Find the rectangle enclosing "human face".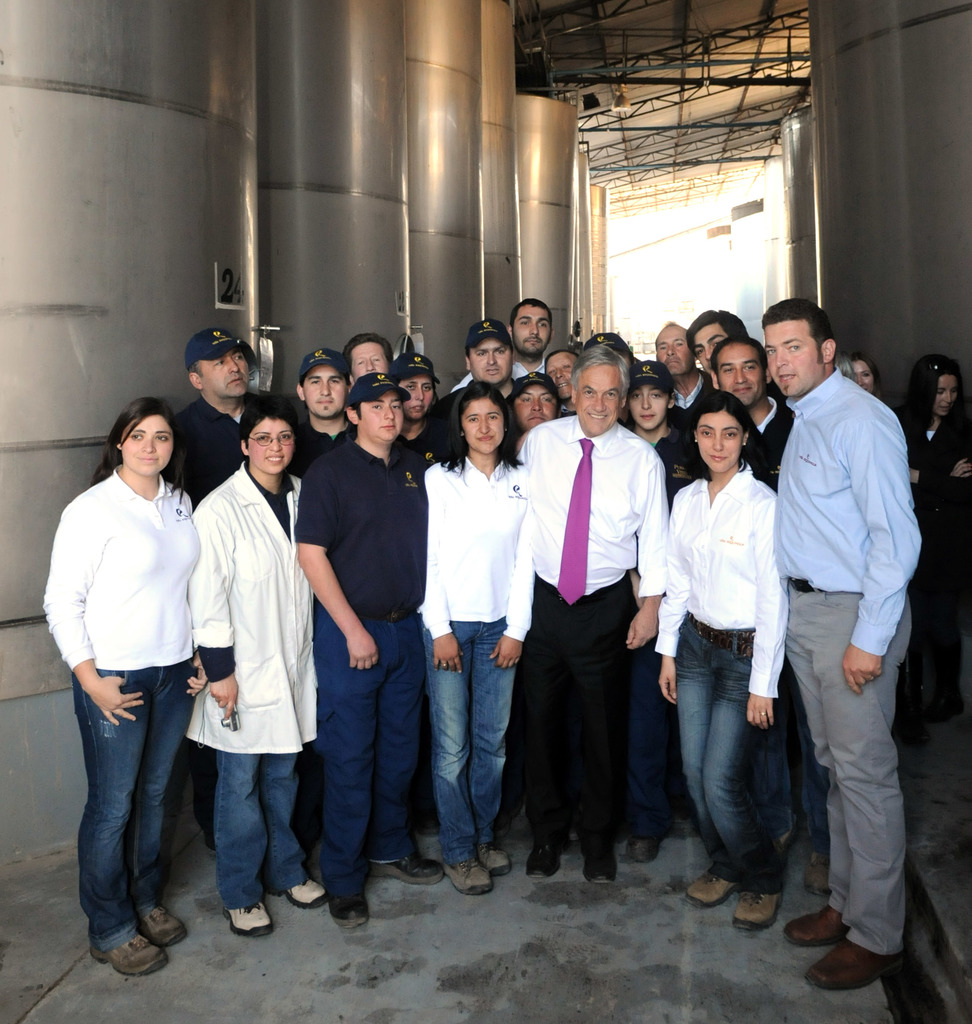
bbox=[714, 350, 763, 413].
